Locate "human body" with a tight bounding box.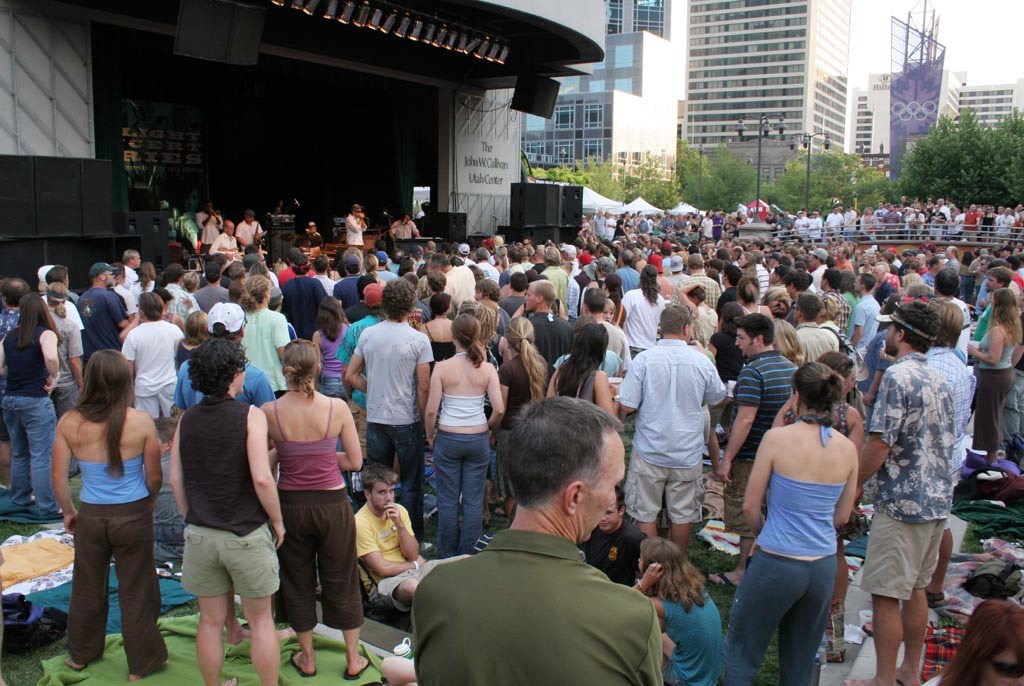
crop(164, 331, 283, 685).
